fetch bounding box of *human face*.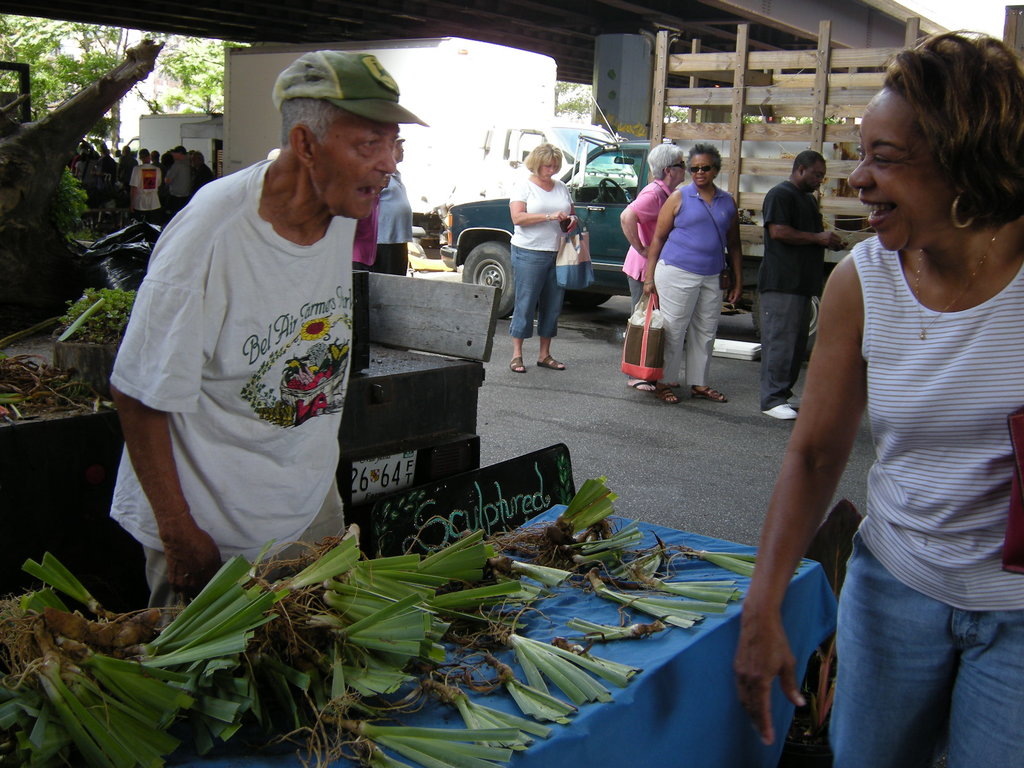
Bbox: bbox(847, 85, 950, 252).
